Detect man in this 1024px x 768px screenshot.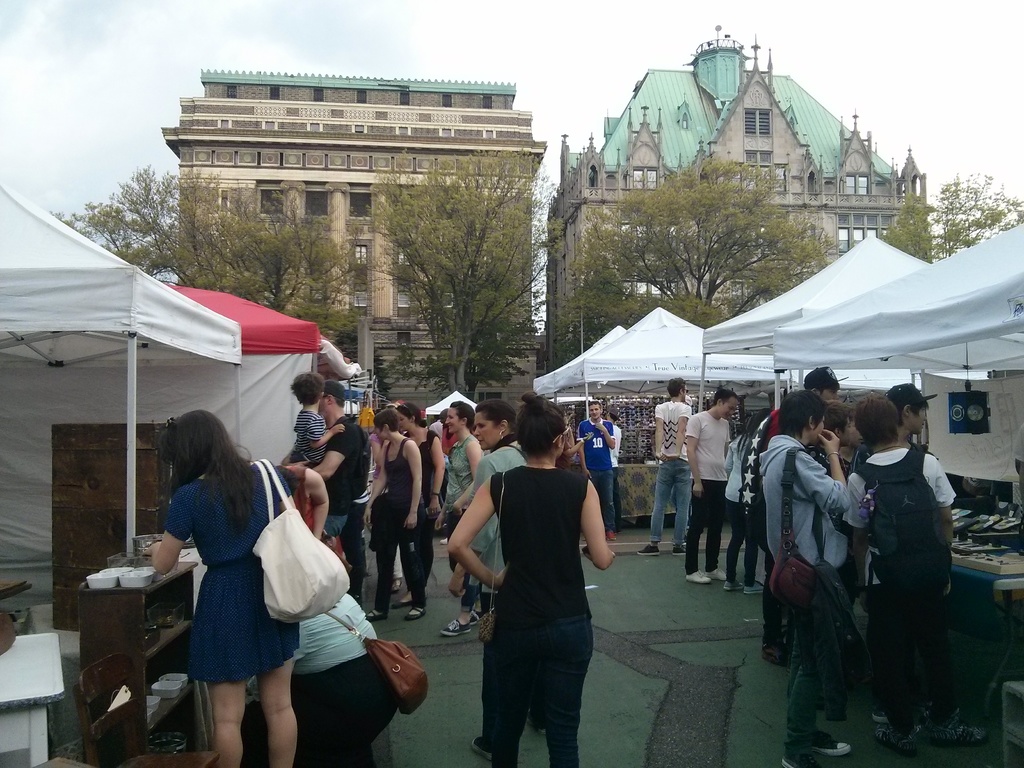
Detection: bbox(280, 376, 367, 532).
